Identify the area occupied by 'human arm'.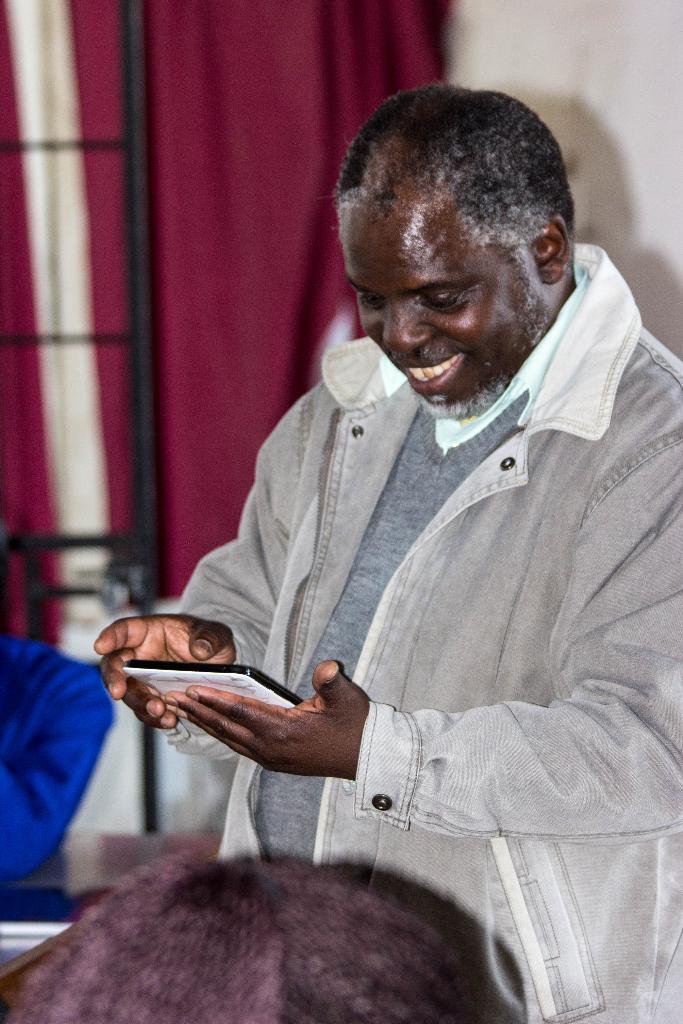
Area: [83, 485, 288, 764].
